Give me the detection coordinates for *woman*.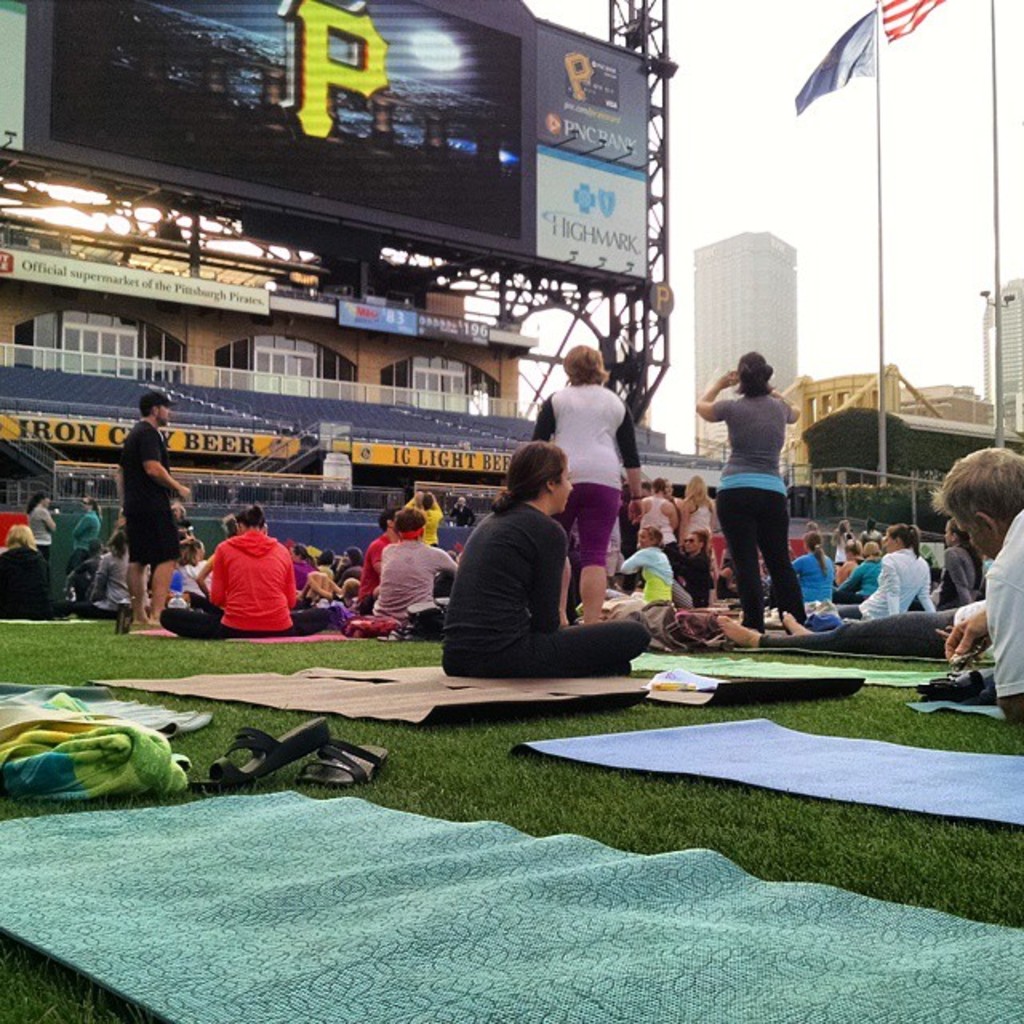
x1=936, y1=514, x2=986, y2=614.
